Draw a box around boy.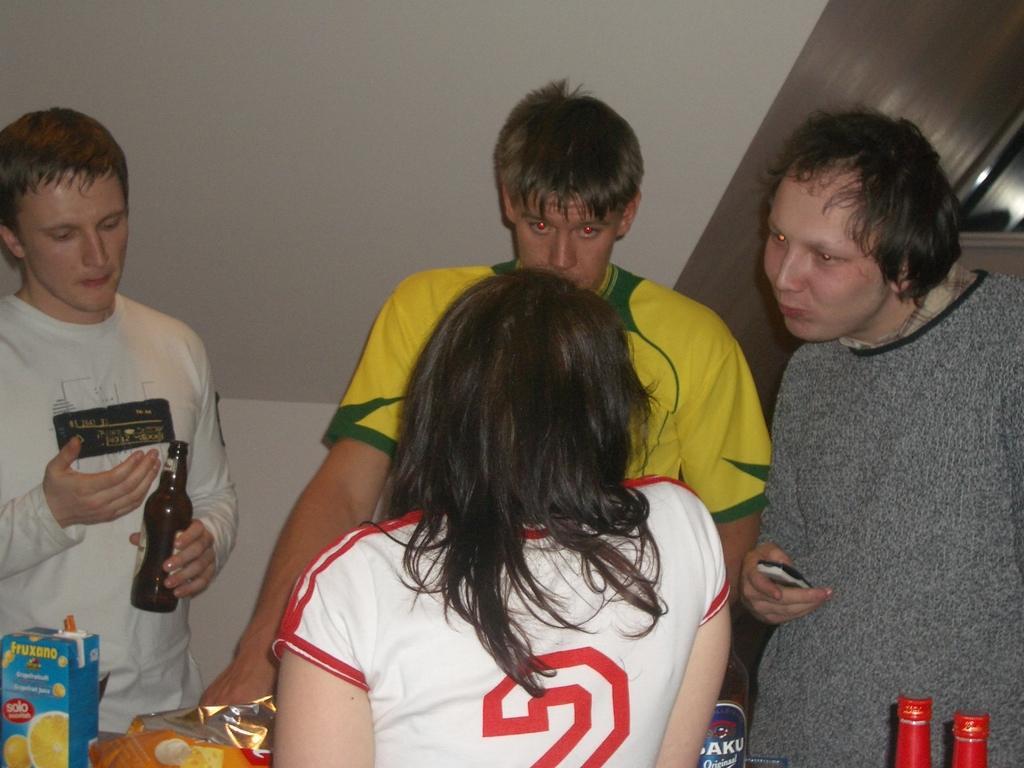
crop(201, 80, 772, 704).
